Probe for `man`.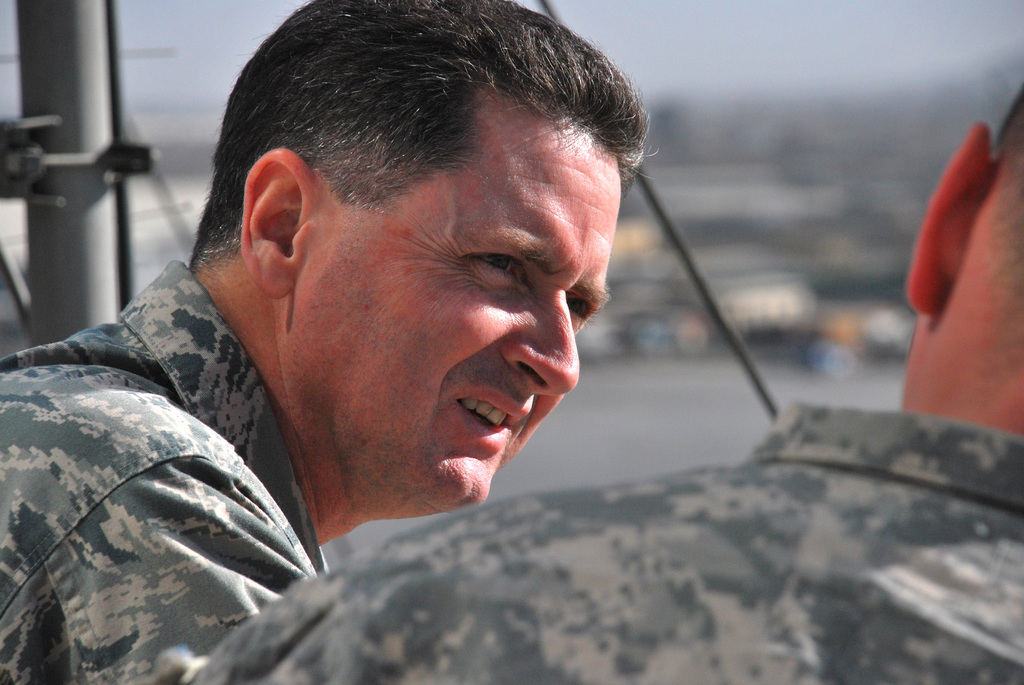
Probe result: crop(0, 0, 656, 675).
